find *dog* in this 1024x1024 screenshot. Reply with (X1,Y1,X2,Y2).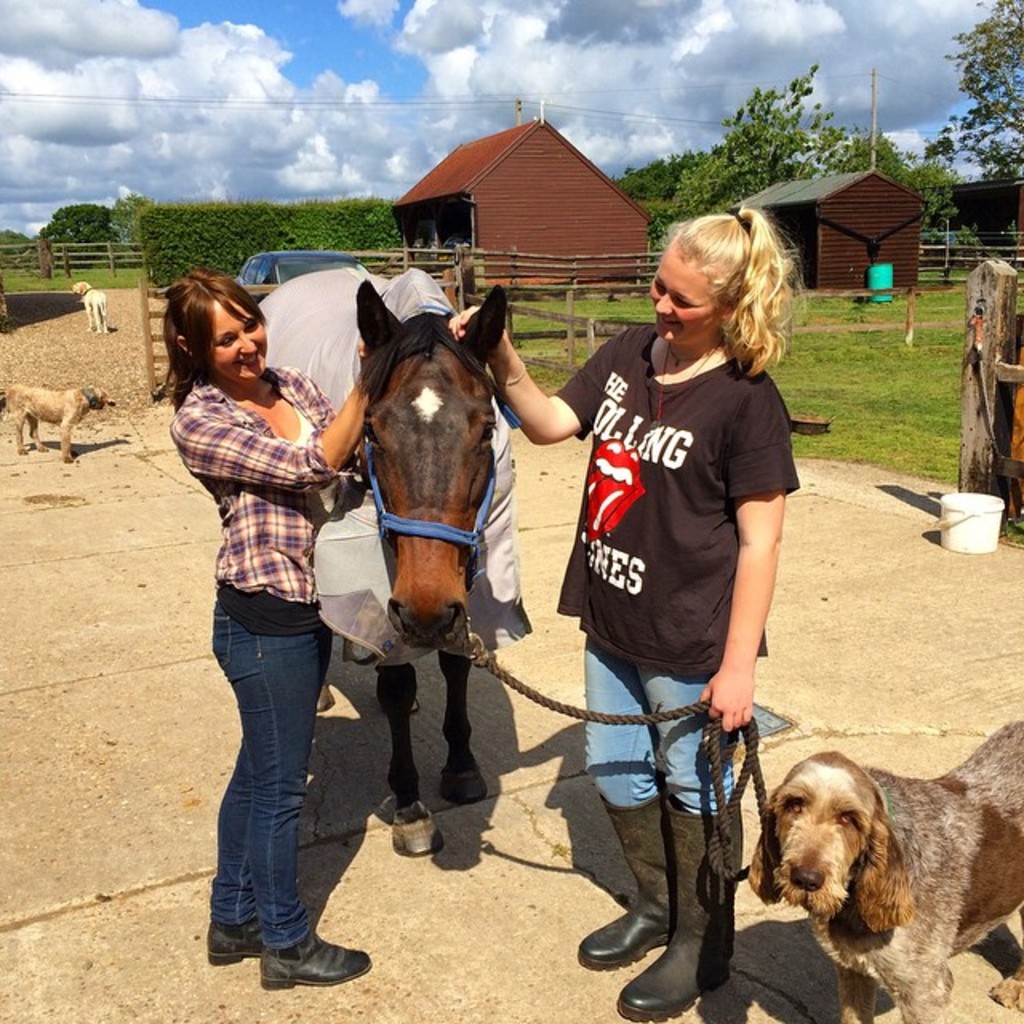
(747,720,1022,1022).
